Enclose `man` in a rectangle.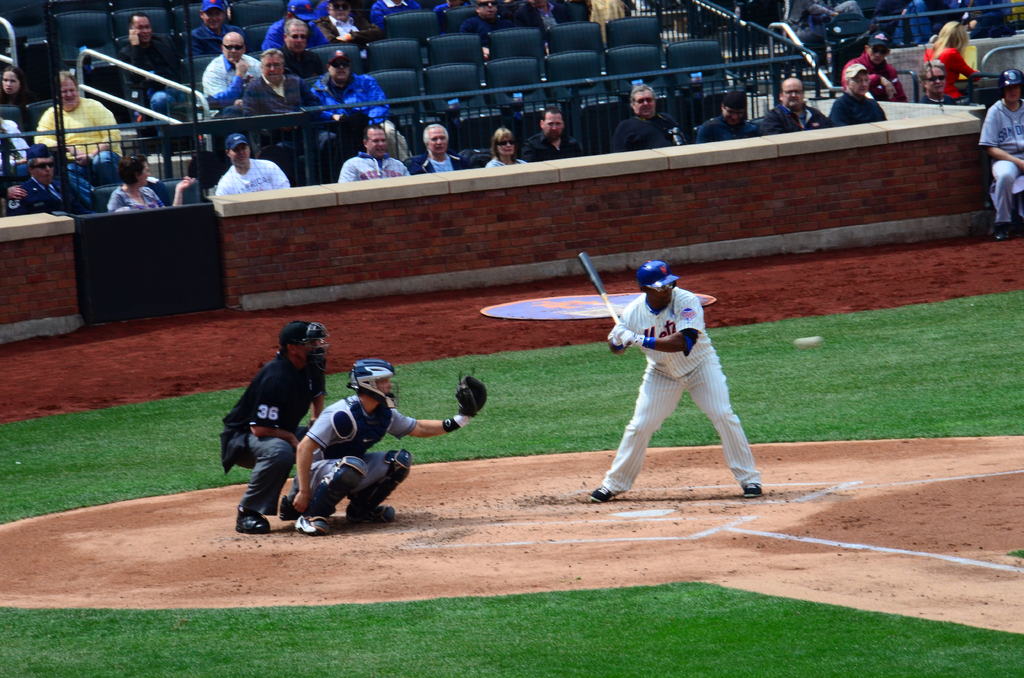
box=[4, 145, 86, 218].
